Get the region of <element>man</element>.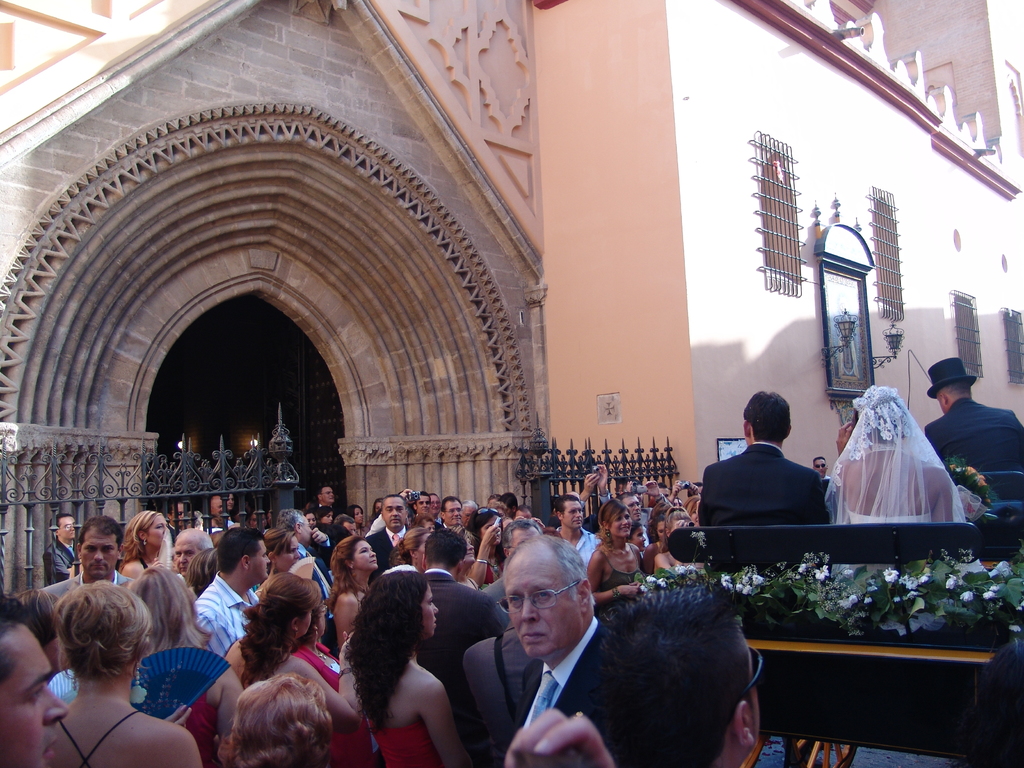
[x1=163, y1=521, x2=203, y2=589].
